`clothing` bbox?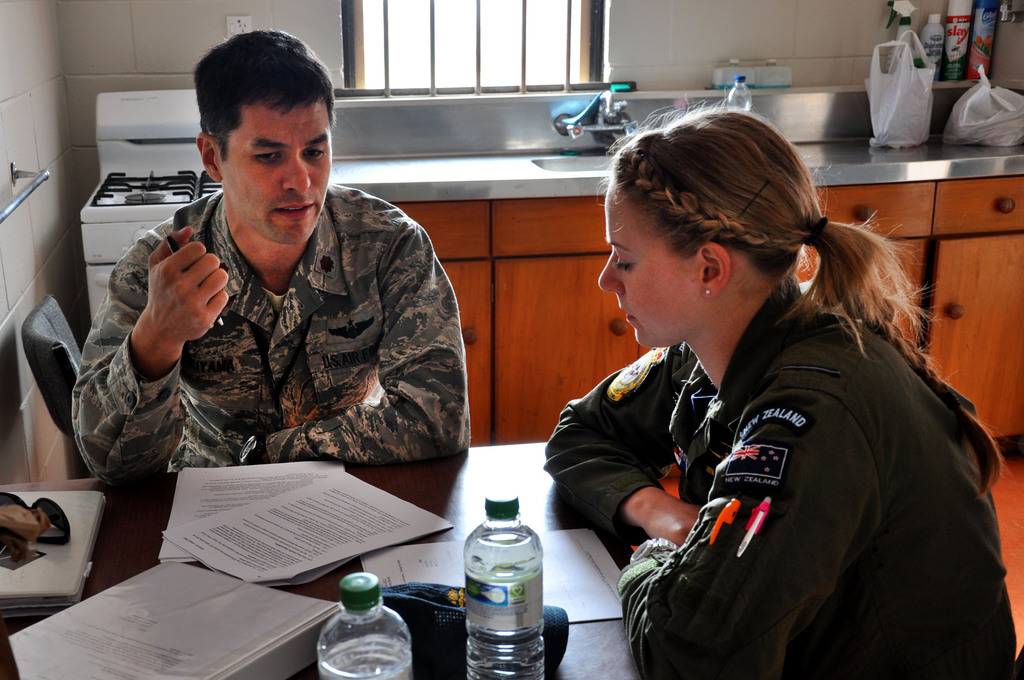
541, 273, 1022, 679
